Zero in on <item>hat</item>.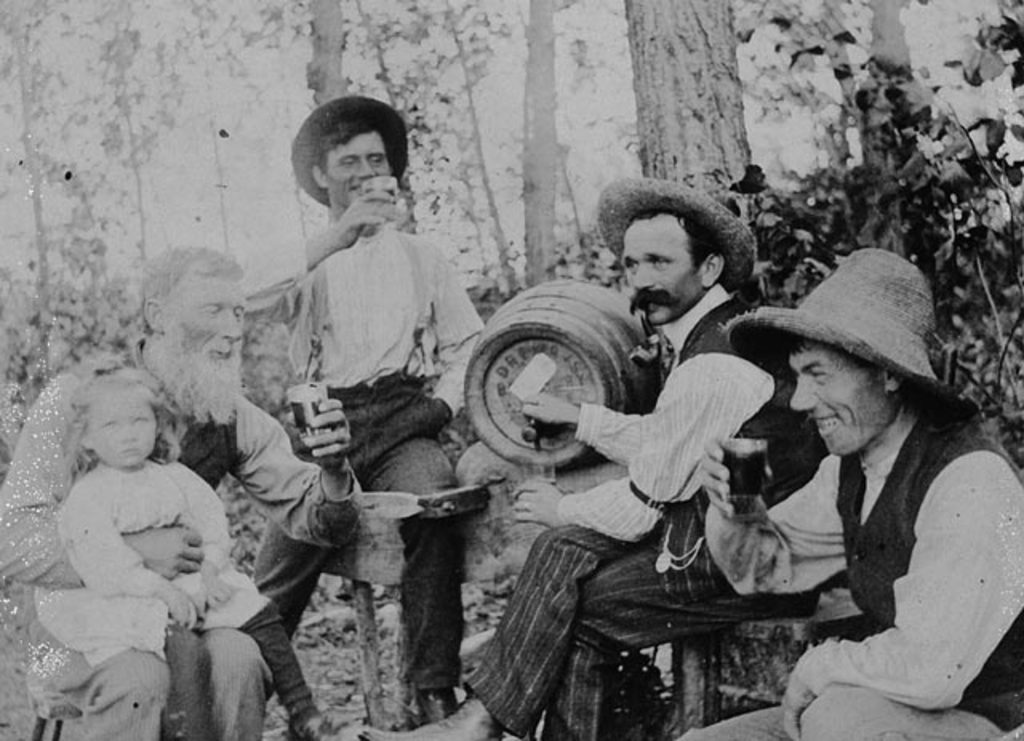
Zeroed in: [x1=290, y1=98, x2=410, y2=208].
